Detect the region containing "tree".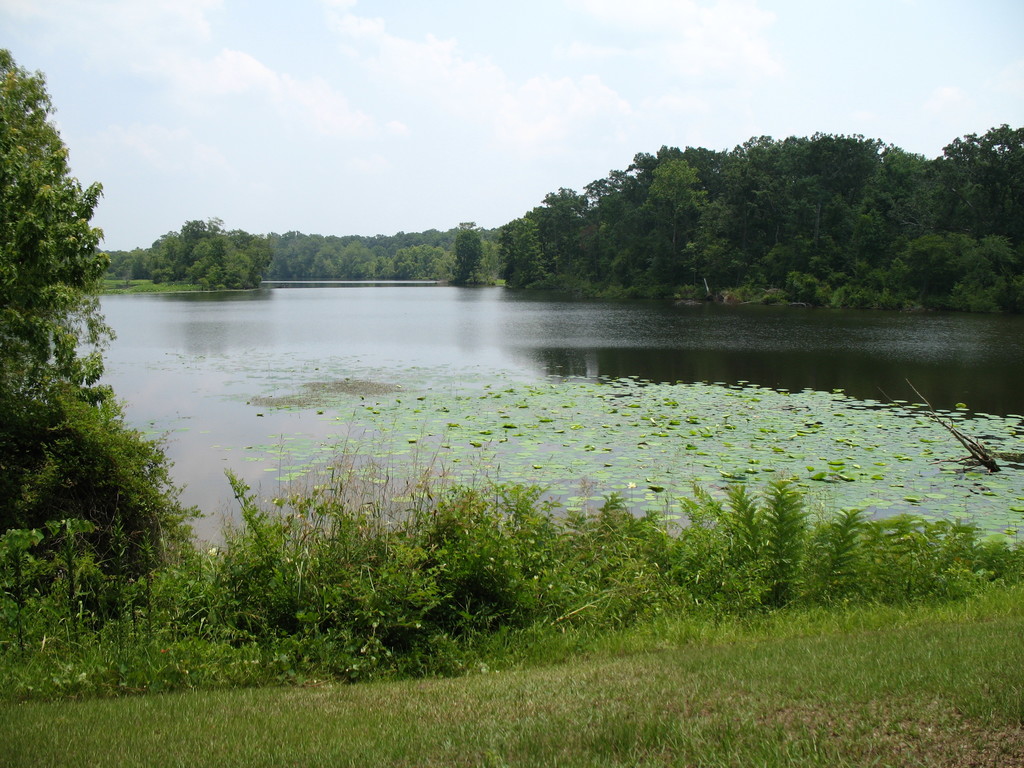
l=138, t=217, r=223, b=283.
